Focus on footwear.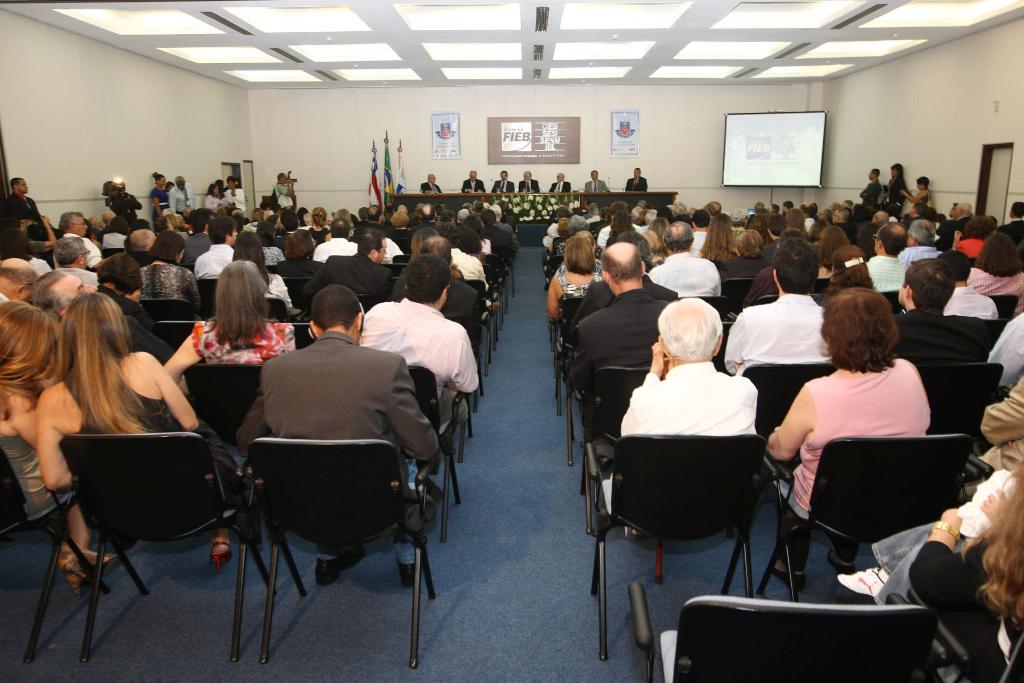
Focused at bbox(397, 561, 427, 589).
